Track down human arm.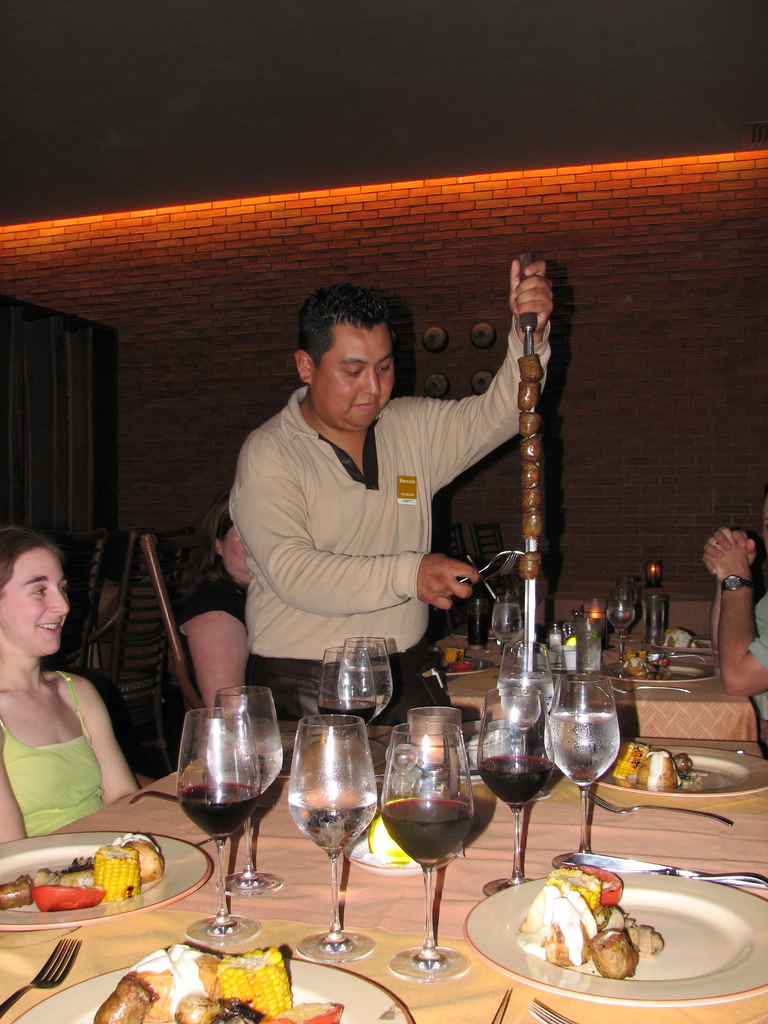
Tracked to box(83, 678, 143, 812).
